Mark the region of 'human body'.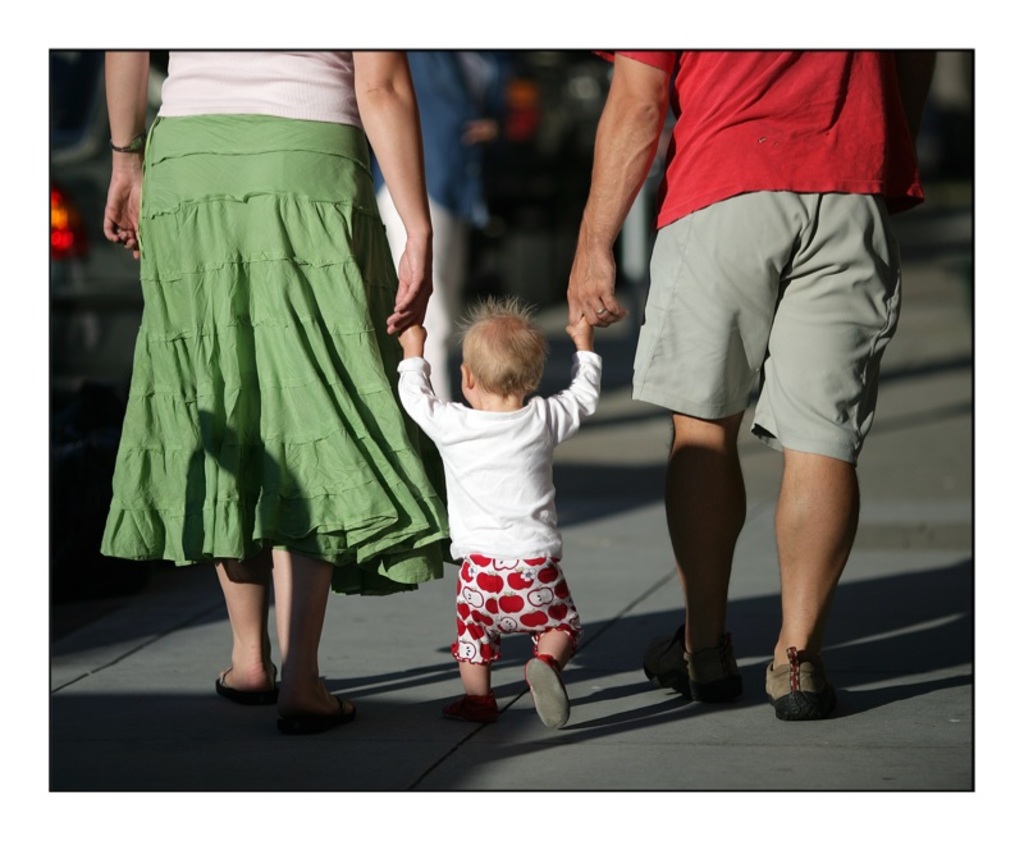
Region: <bbox>392, 293, 603, 731</bbox>.
